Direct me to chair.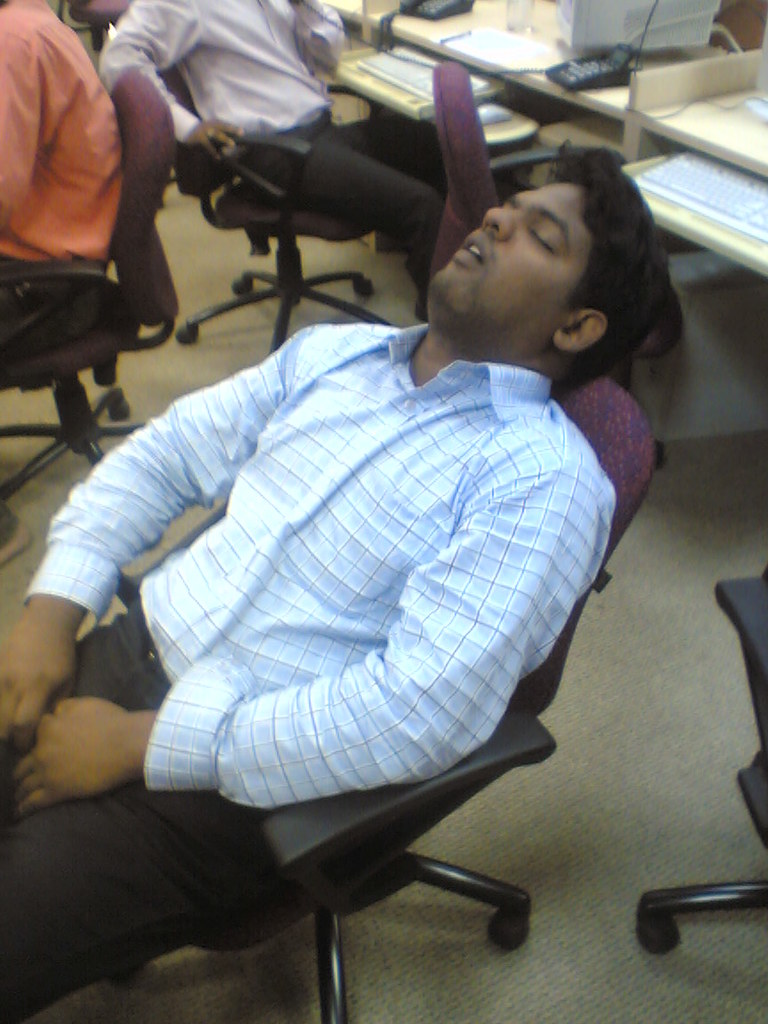
Direction: left=0, top=68, right=184, bottom=536.
